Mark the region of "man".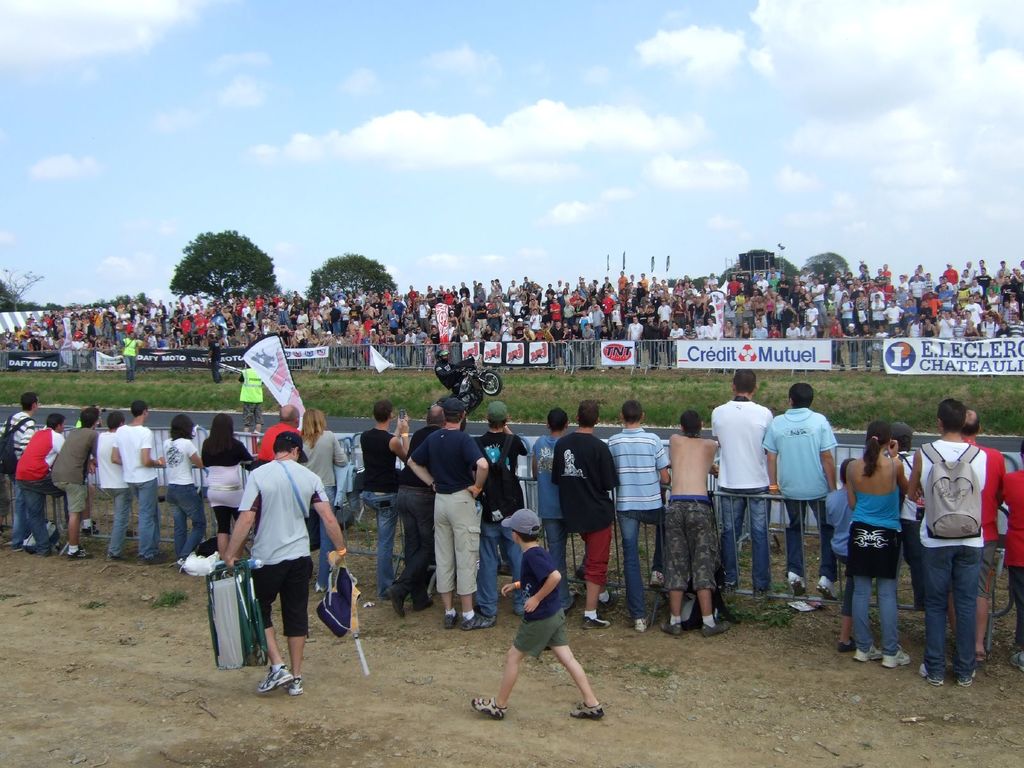
Region: <region>362, 291, 367, 299</region>.
